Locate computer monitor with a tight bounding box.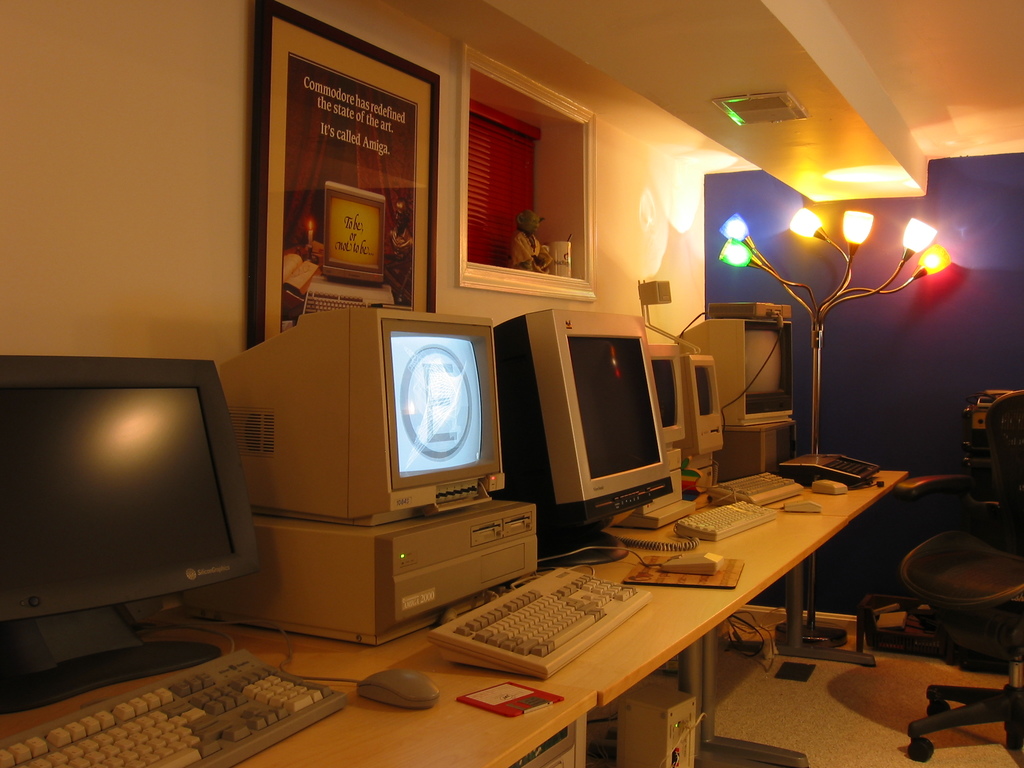
region(483, 306, 676, 532).
